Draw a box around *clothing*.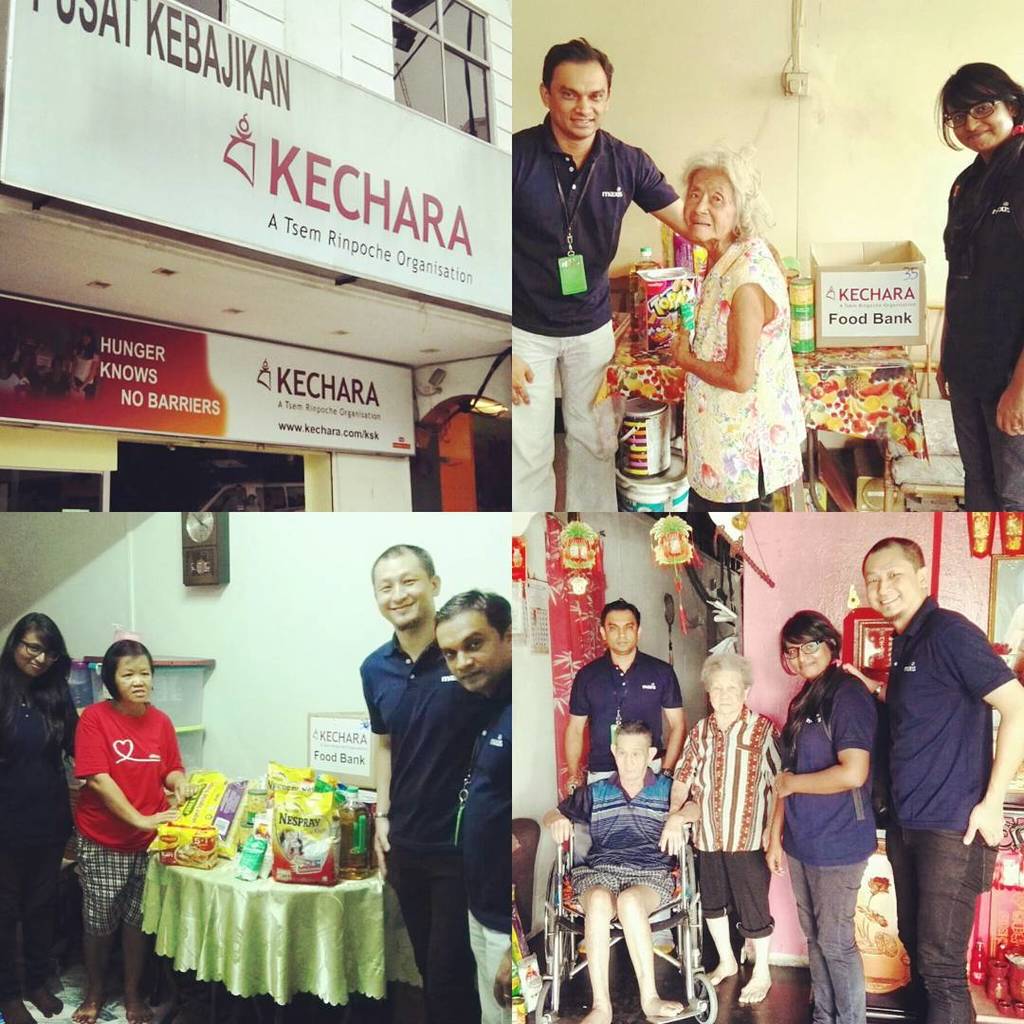
locate(506, 320, 617, 518).
